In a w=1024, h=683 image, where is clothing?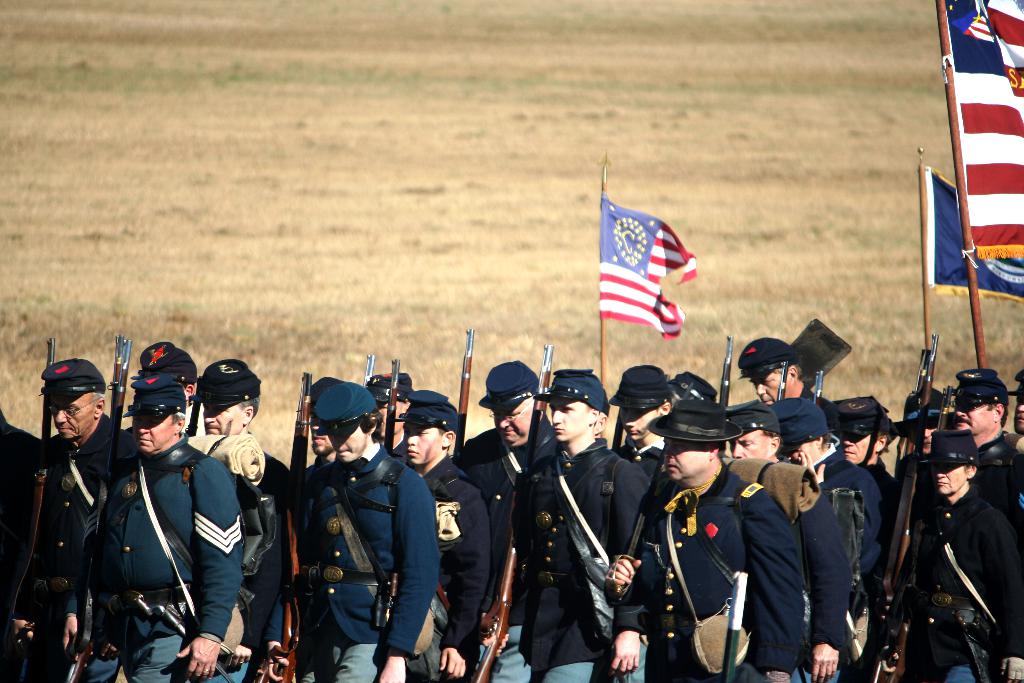
815,444,893,682.
